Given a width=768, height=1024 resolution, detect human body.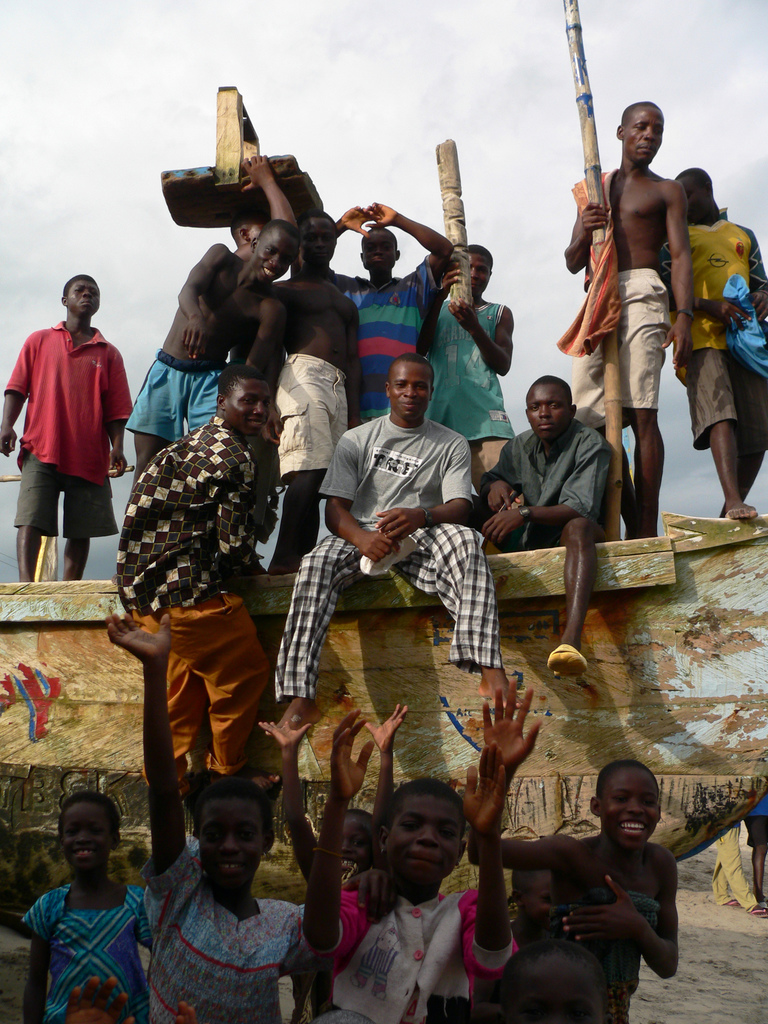
{"left": 118, "top": 589, "right": 336, "bottom": 1023}.
